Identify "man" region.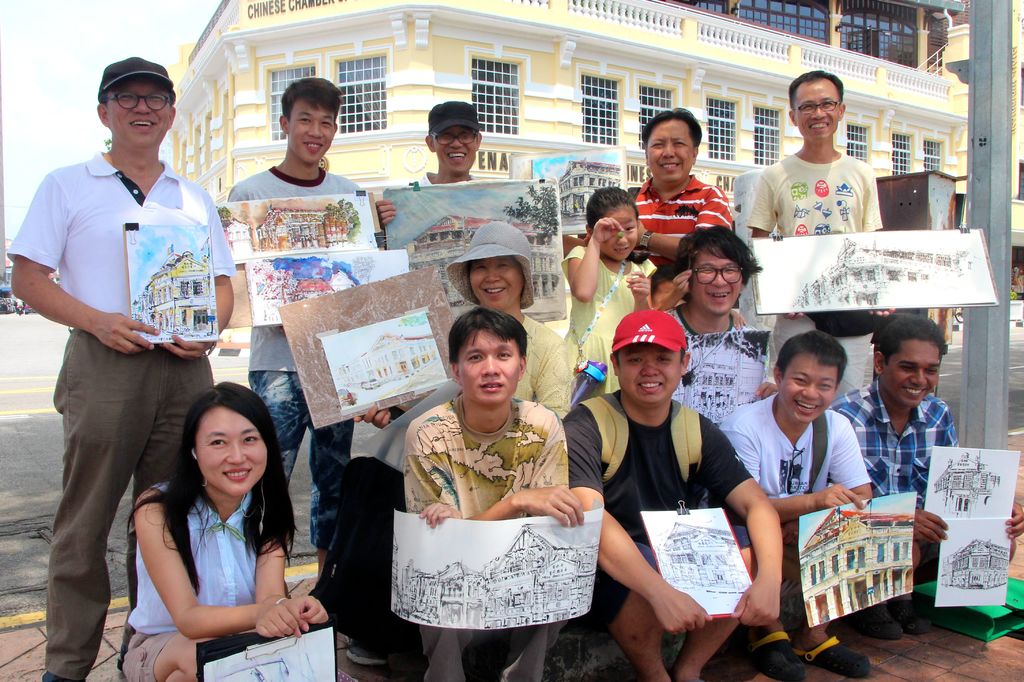
Region: 401/306/584/681.
